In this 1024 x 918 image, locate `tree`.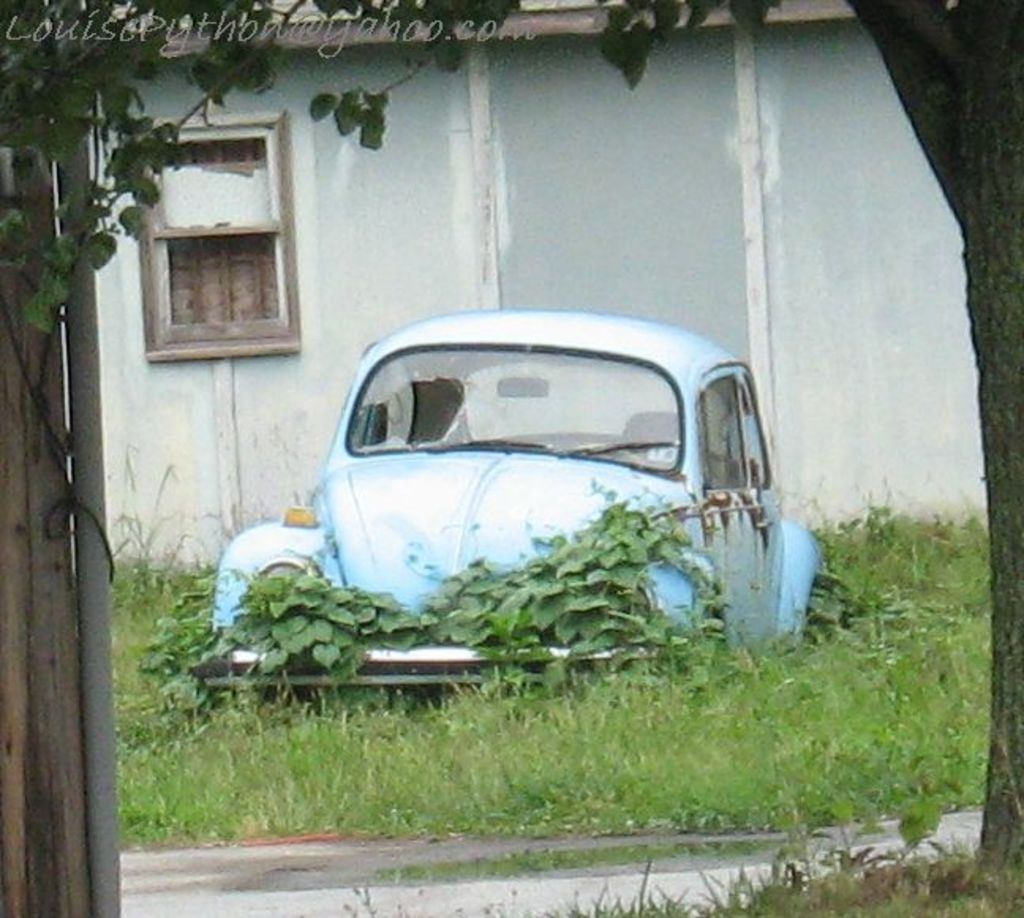
Bounding box: [8,0,1022,907].
